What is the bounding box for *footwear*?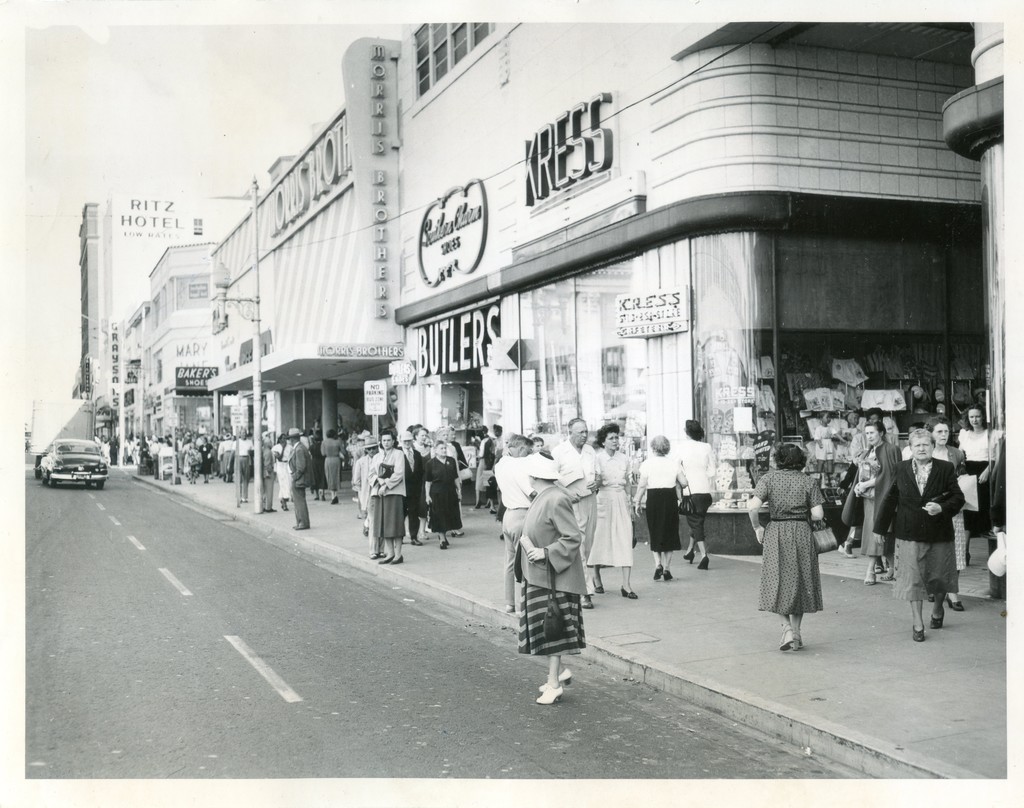
bbox=(595, 578, 605, 592).
